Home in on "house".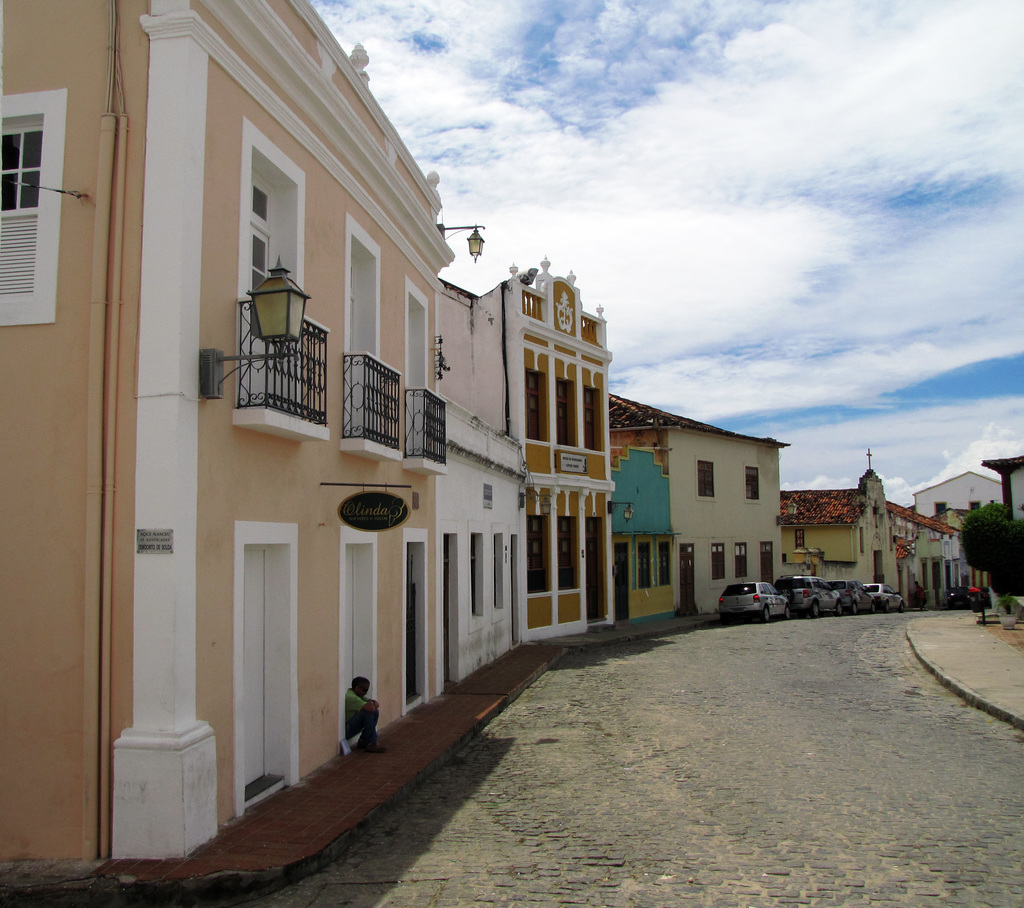
Homed in at [415, 282, 529, 680].
